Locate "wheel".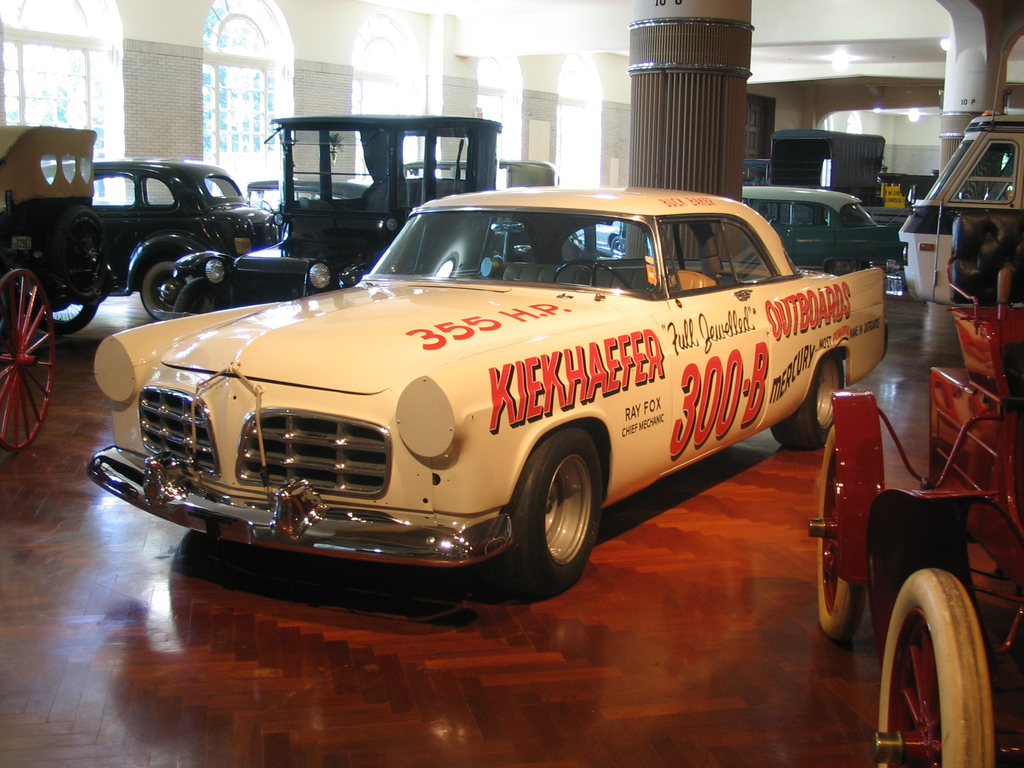
Bounding box: left=884, top=593, right=989, bottom=764.
